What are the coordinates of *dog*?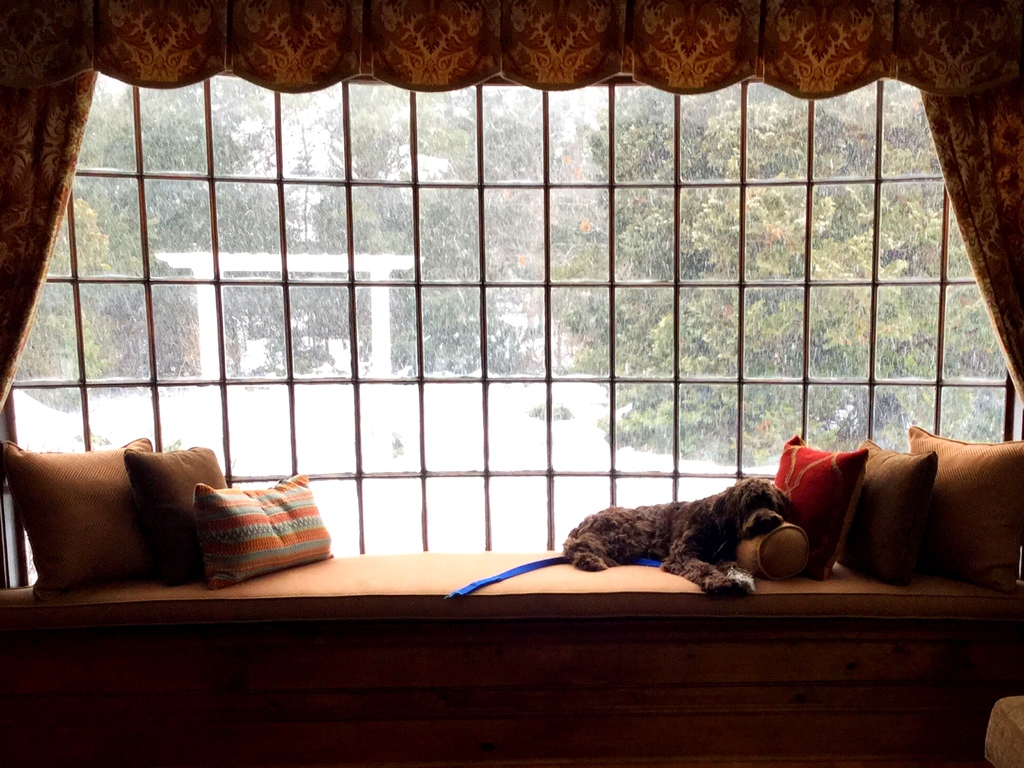
(561, 475, 789, 598).
